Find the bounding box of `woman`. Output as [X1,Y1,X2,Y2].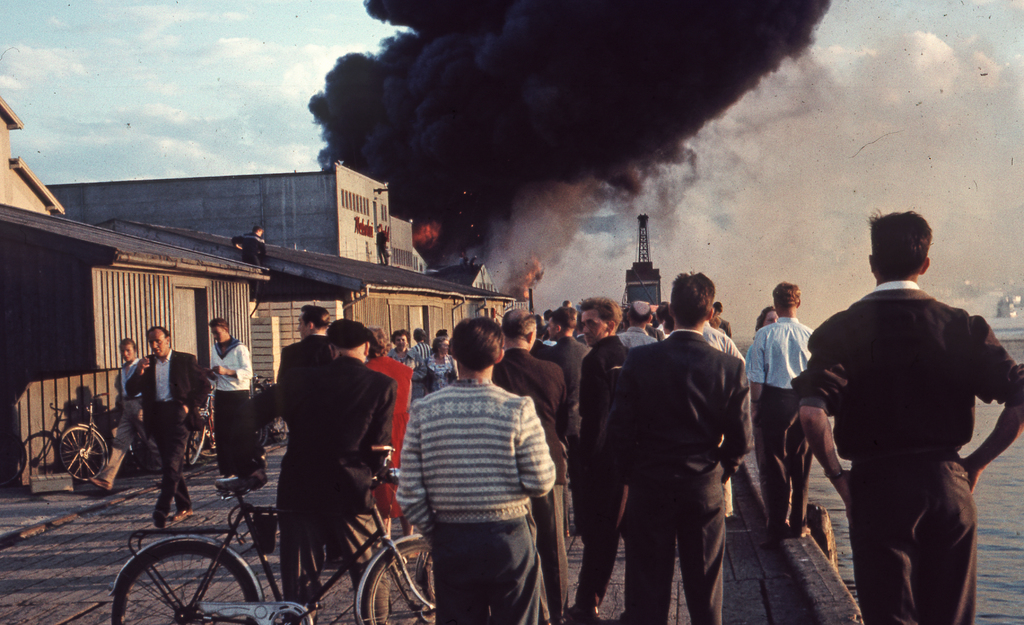
[205,314,273,500].
